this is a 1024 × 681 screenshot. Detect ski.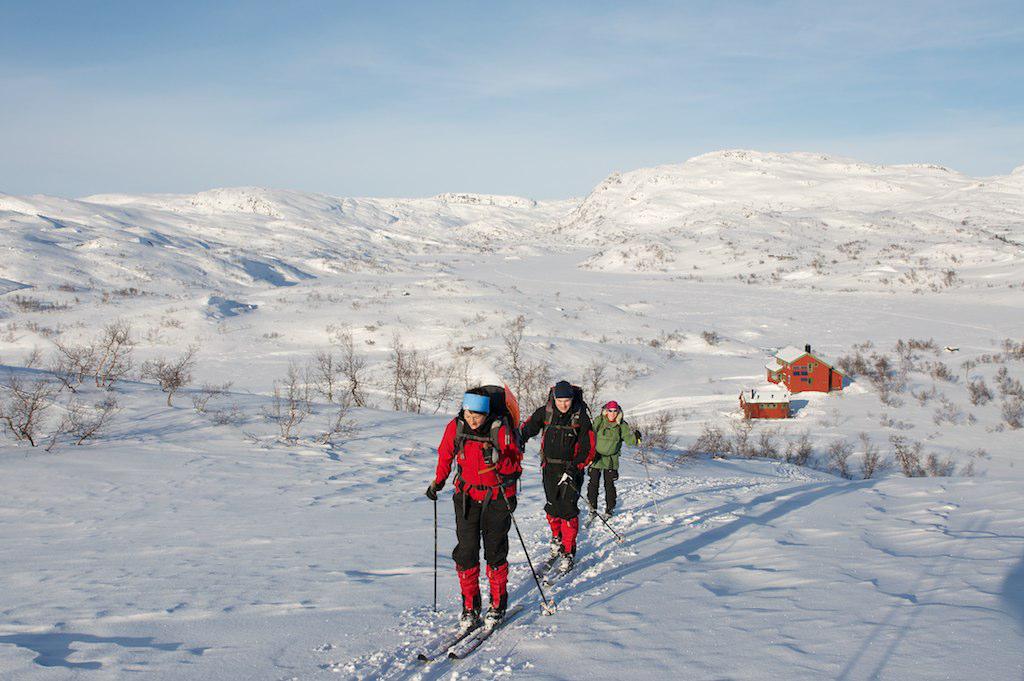
select_region(448, 606, 516, 658).
